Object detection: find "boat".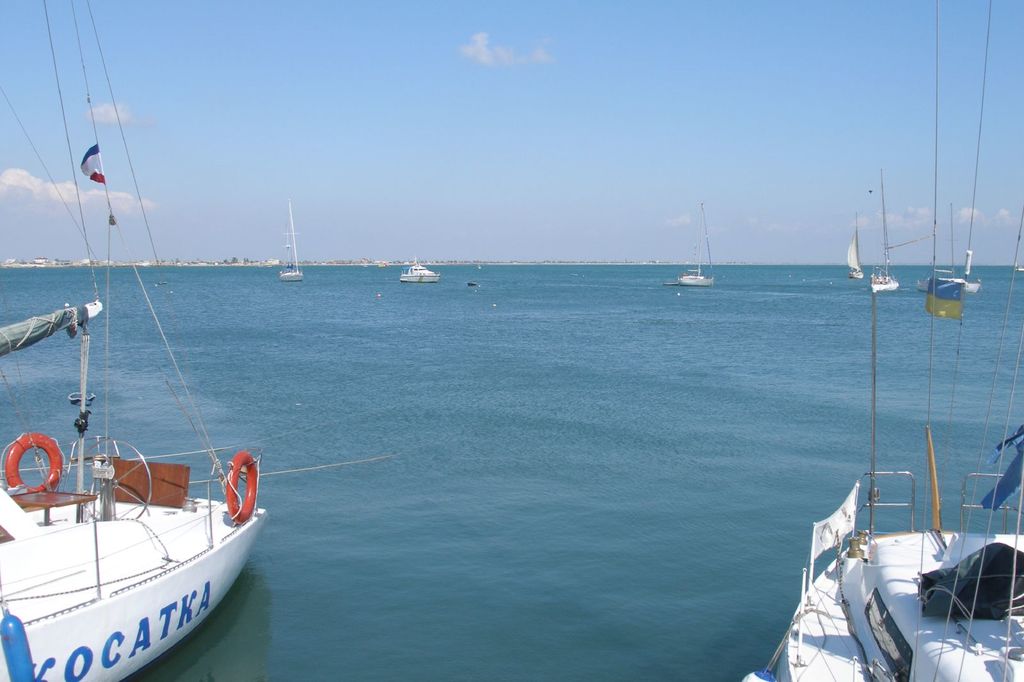
bbox=[741, 0, 1023, 681].
